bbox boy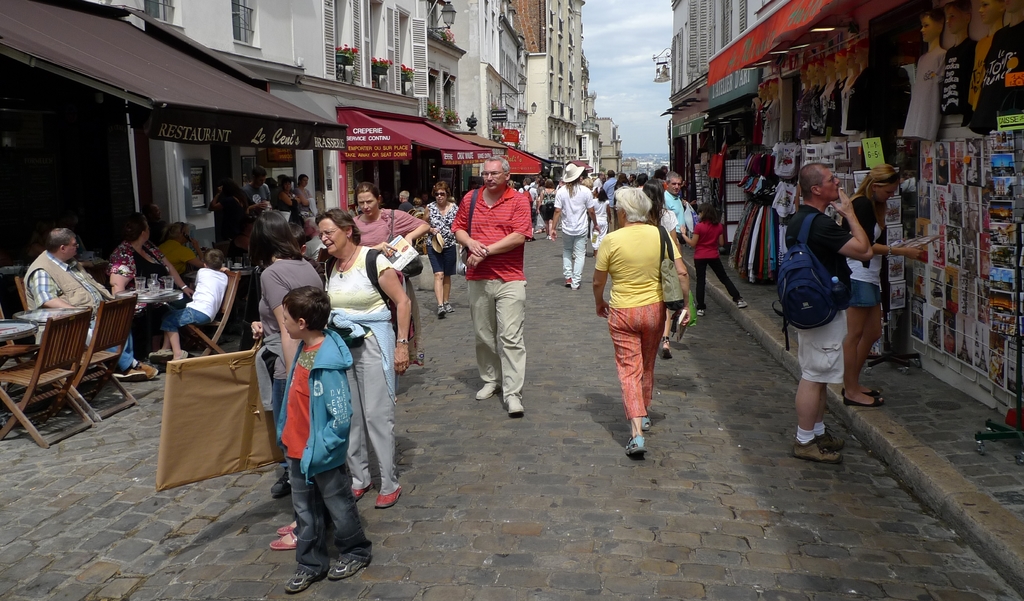
[147,249,230,365]
